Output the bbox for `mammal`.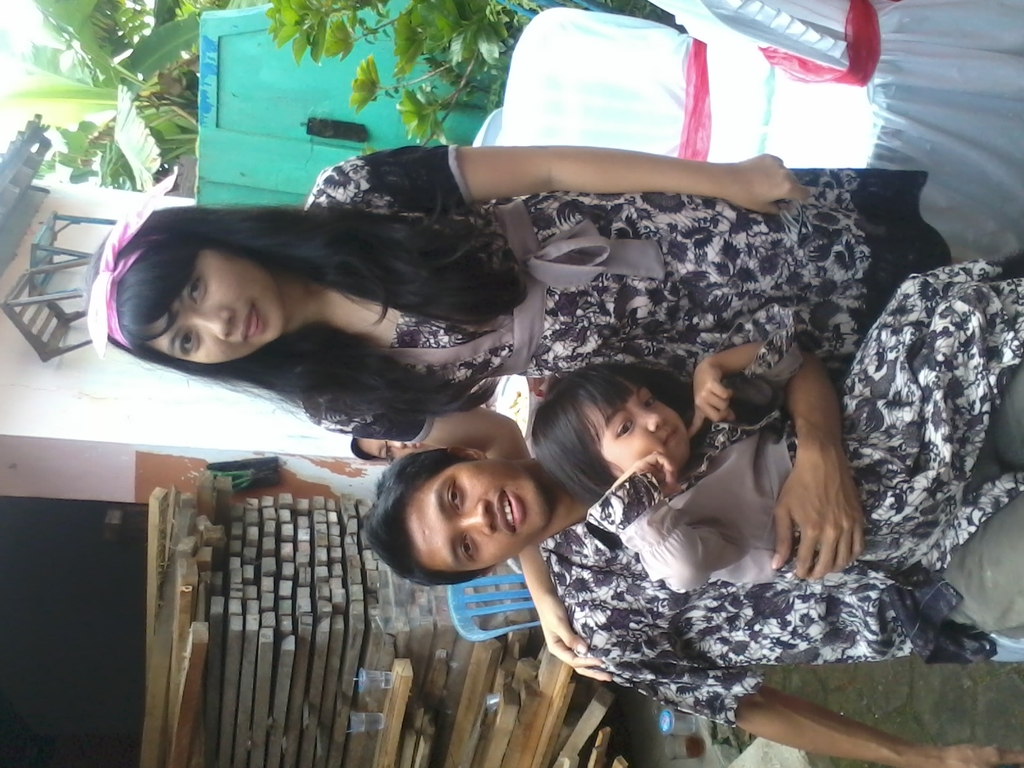
detection(351, 380, 504, 466).
